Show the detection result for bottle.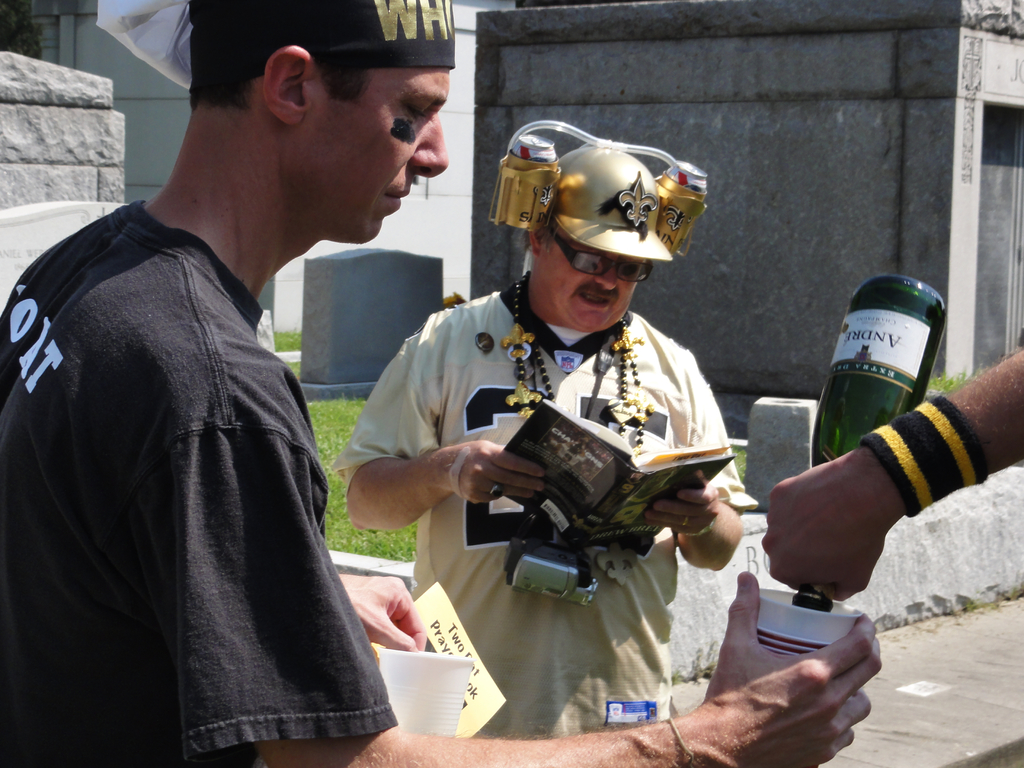
(791,274,943,612).
